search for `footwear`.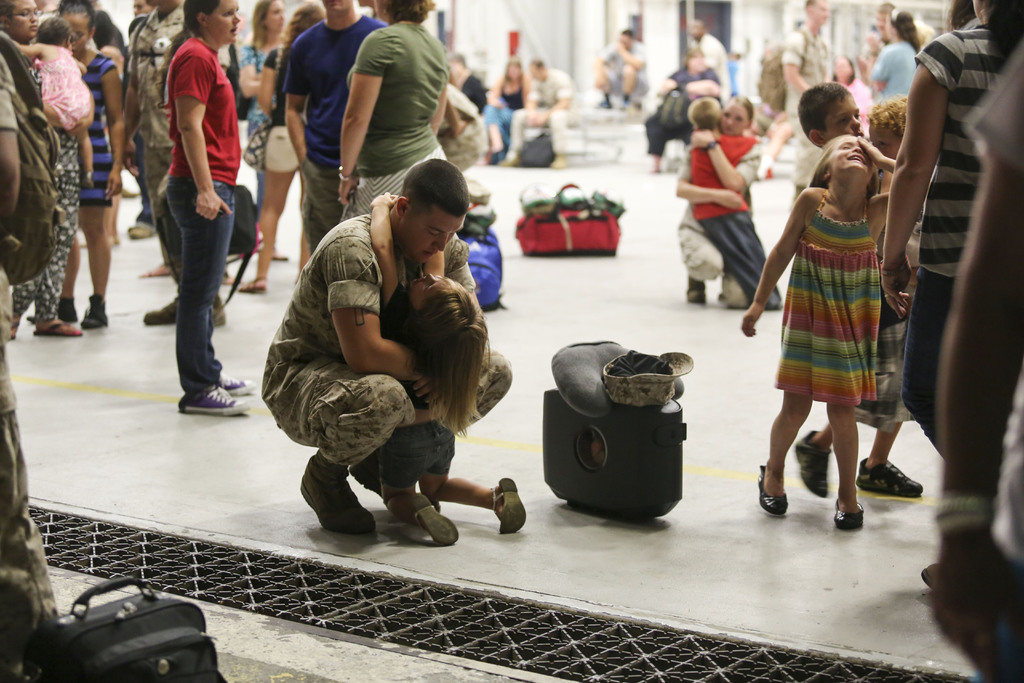
Found at [851, 458, 918, 500].
